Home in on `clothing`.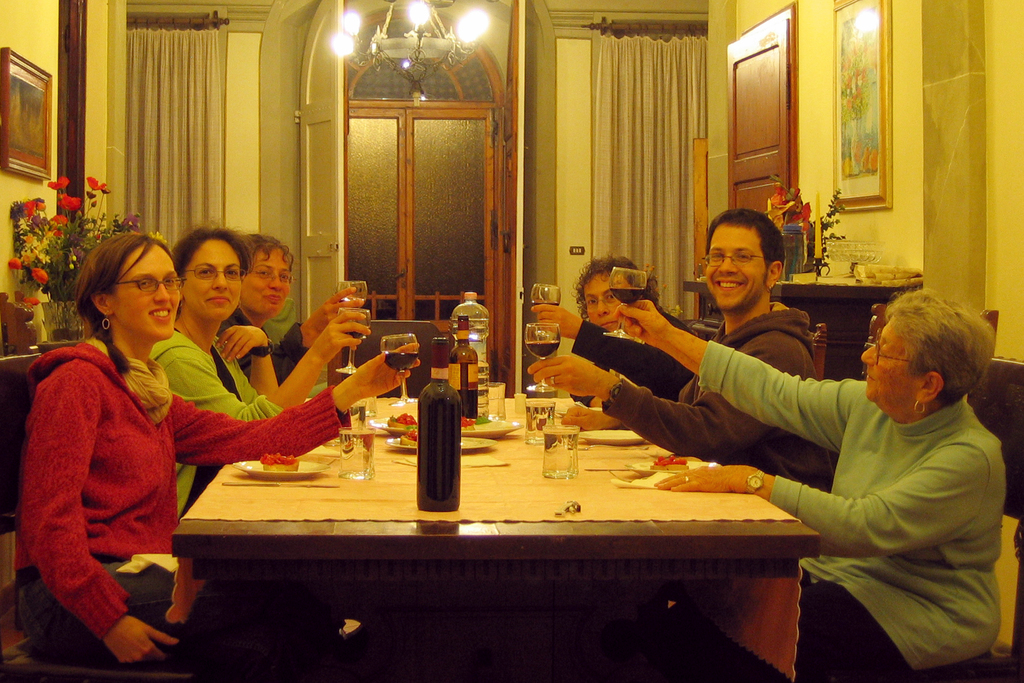
Homed in at <region>598, 298, 820, 495</region>.
